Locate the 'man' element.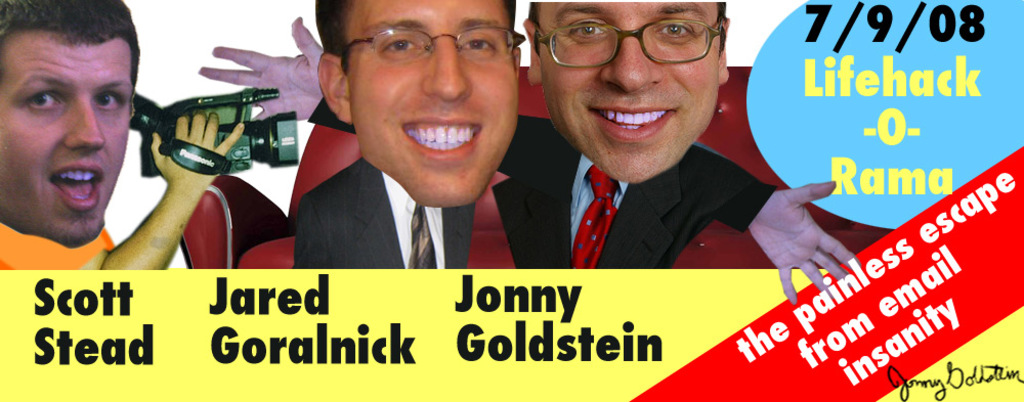
Element bbox: select_region(205, 0, 850, 257).
